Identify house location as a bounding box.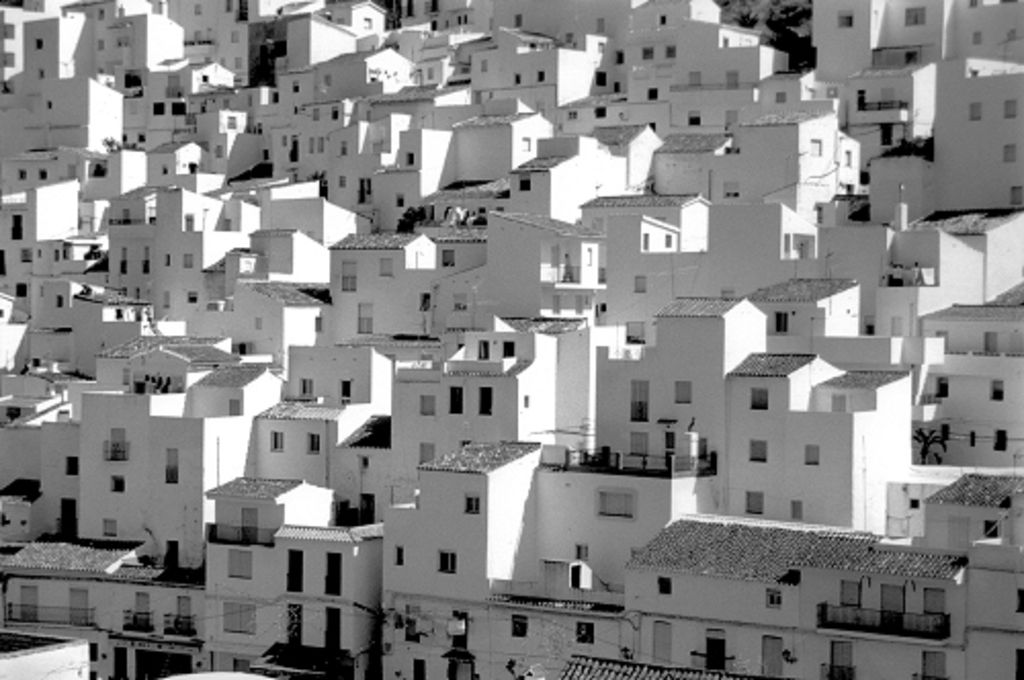
box=[0, 70, 51, 152].
